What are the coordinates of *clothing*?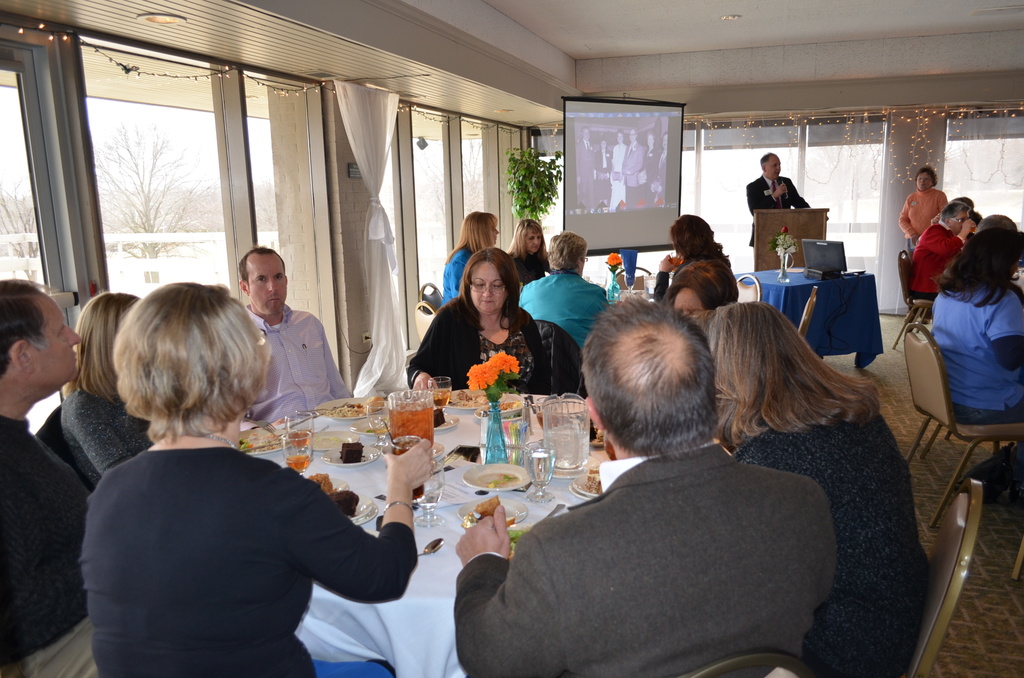
[931, 282, 1023, 424].
